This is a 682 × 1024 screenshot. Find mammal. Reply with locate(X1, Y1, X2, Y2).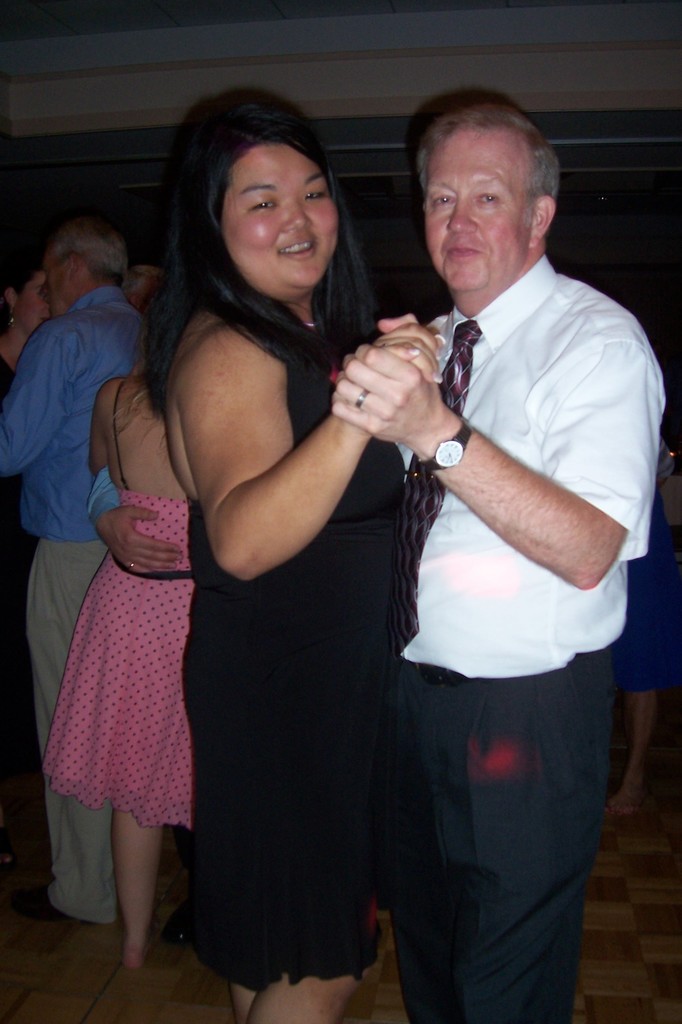
locate(0, 261, 54, 394).
